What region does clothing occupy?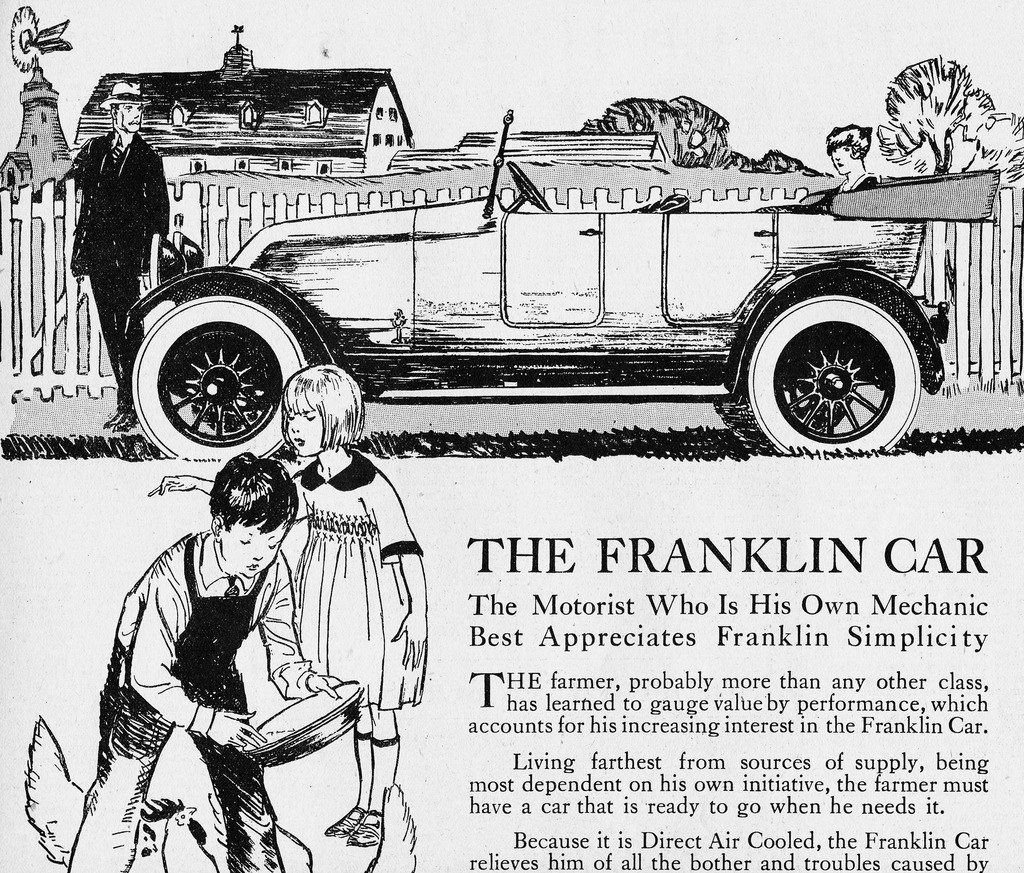
pyautogui.locateOnScreen(72, 525, 289, 872).
